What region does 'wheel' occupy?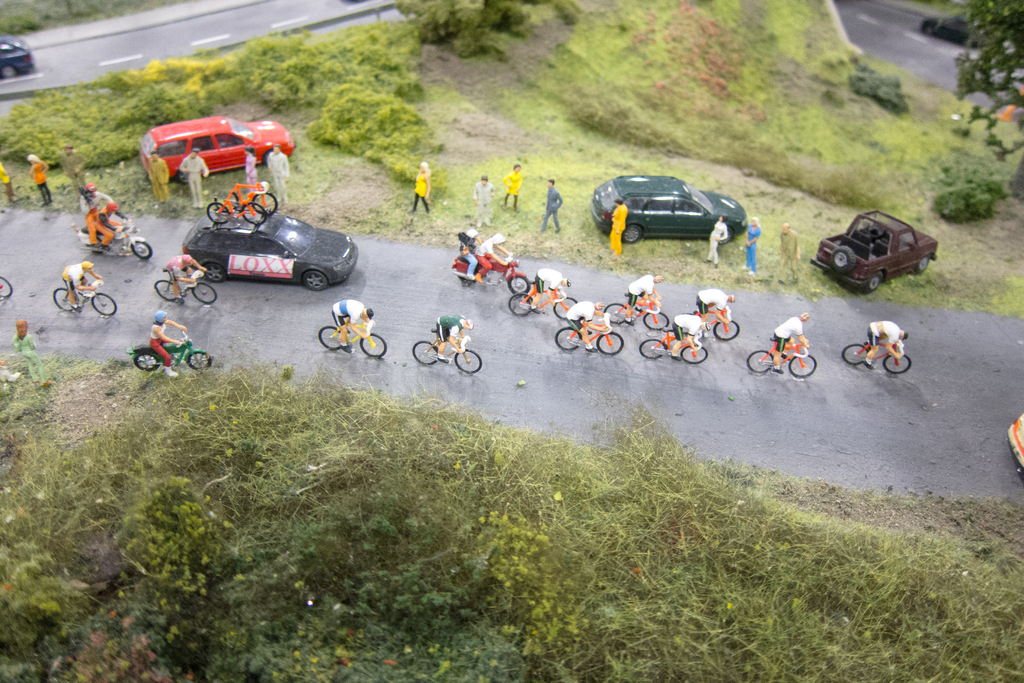
BBox(454, 347, 480, 374).
